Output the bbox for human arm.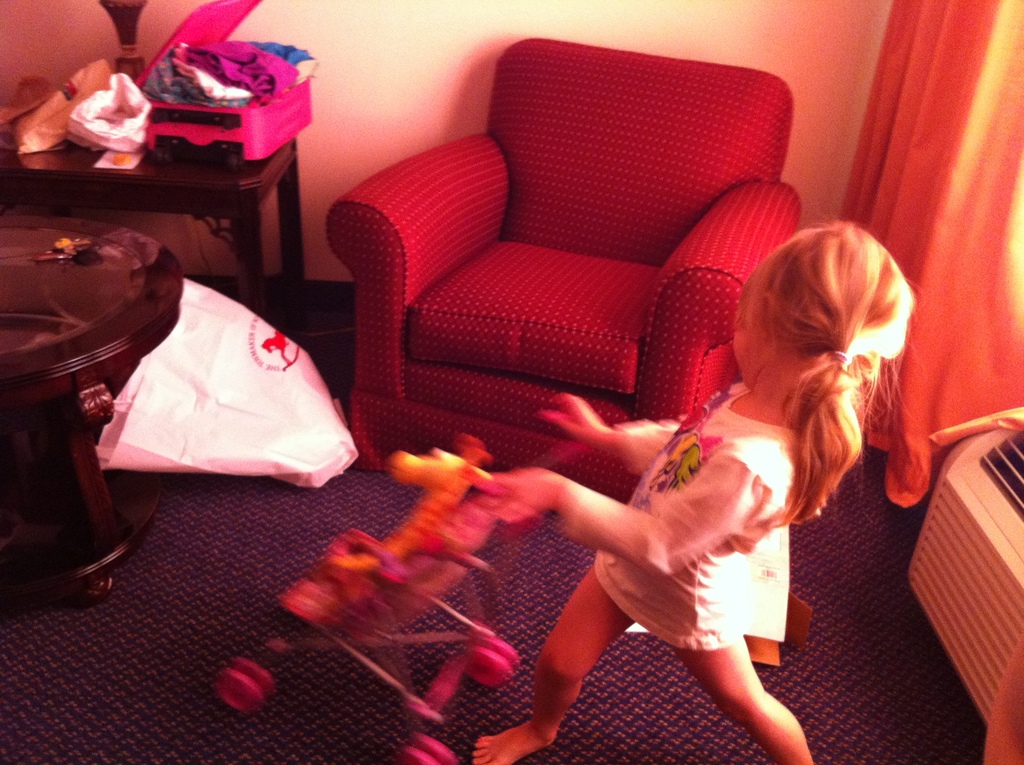
detection(538, 394, 684, 472).
